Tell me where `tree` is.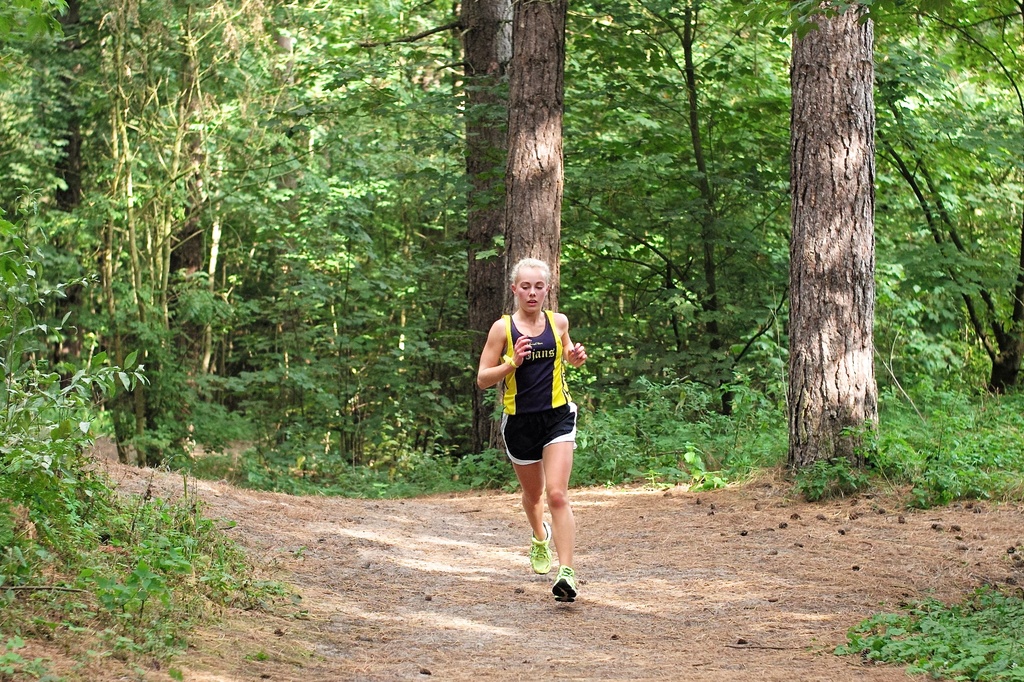
`tree` is at [left=859, top=0, right=977, bottom=459].
